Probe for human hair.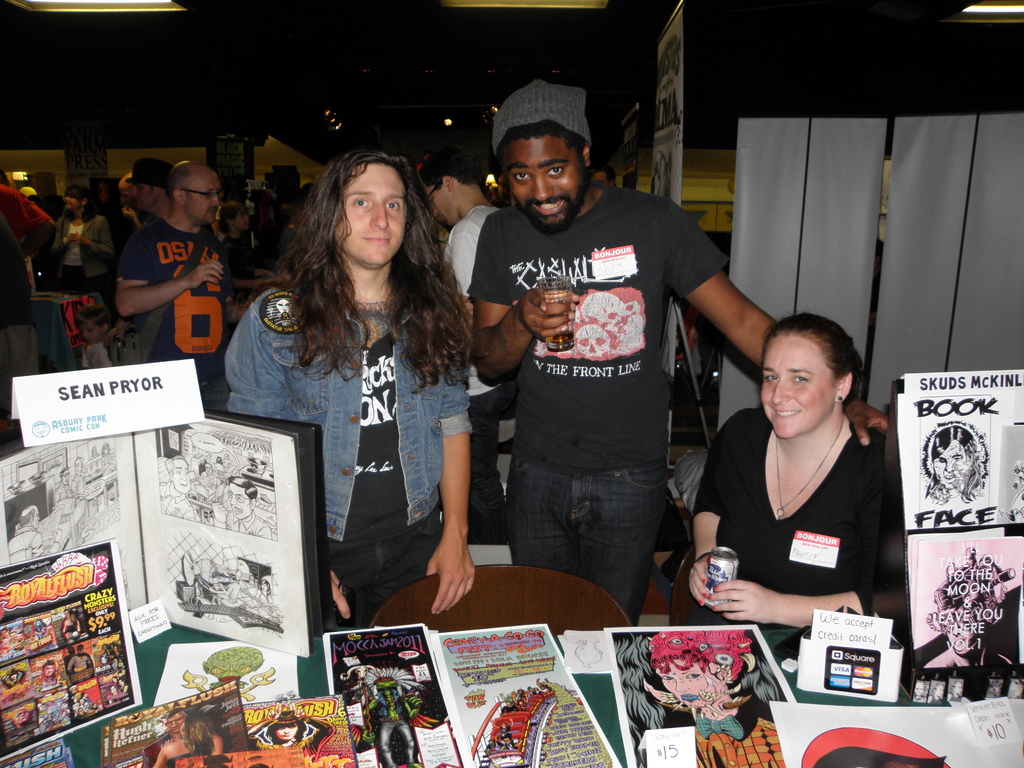
Probe result: pyautogui.locateOnScreen(73, 301, 111, 332).
